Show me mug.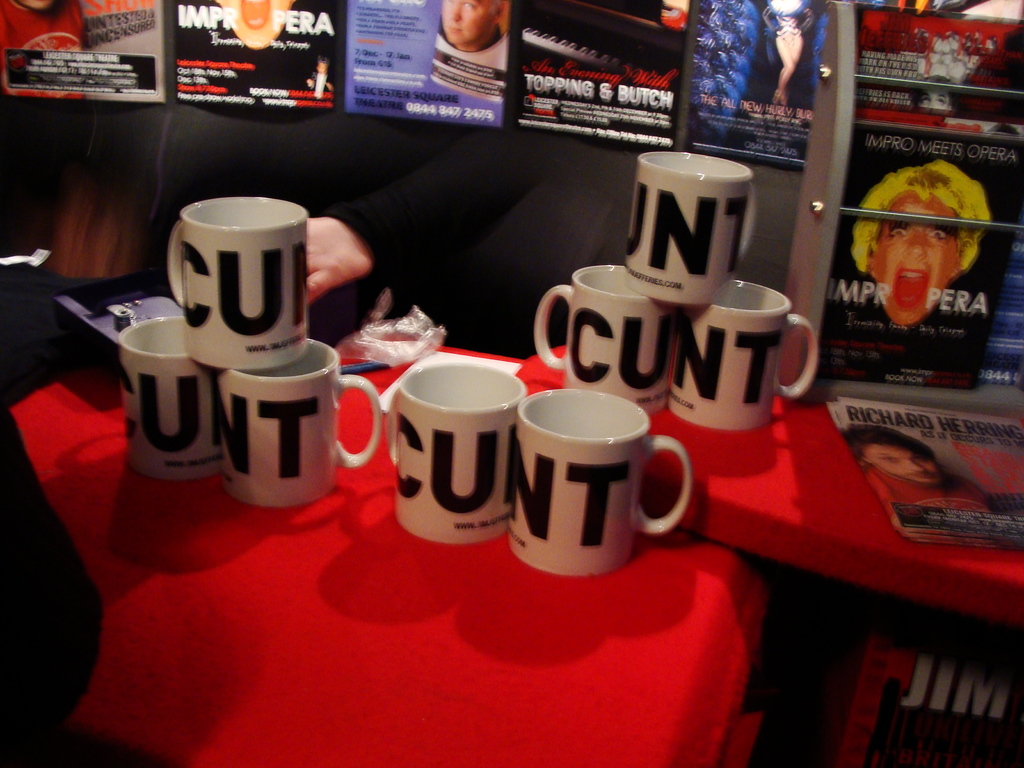
mug is here: x1=534, y1=262, x2=673, y2=412.
